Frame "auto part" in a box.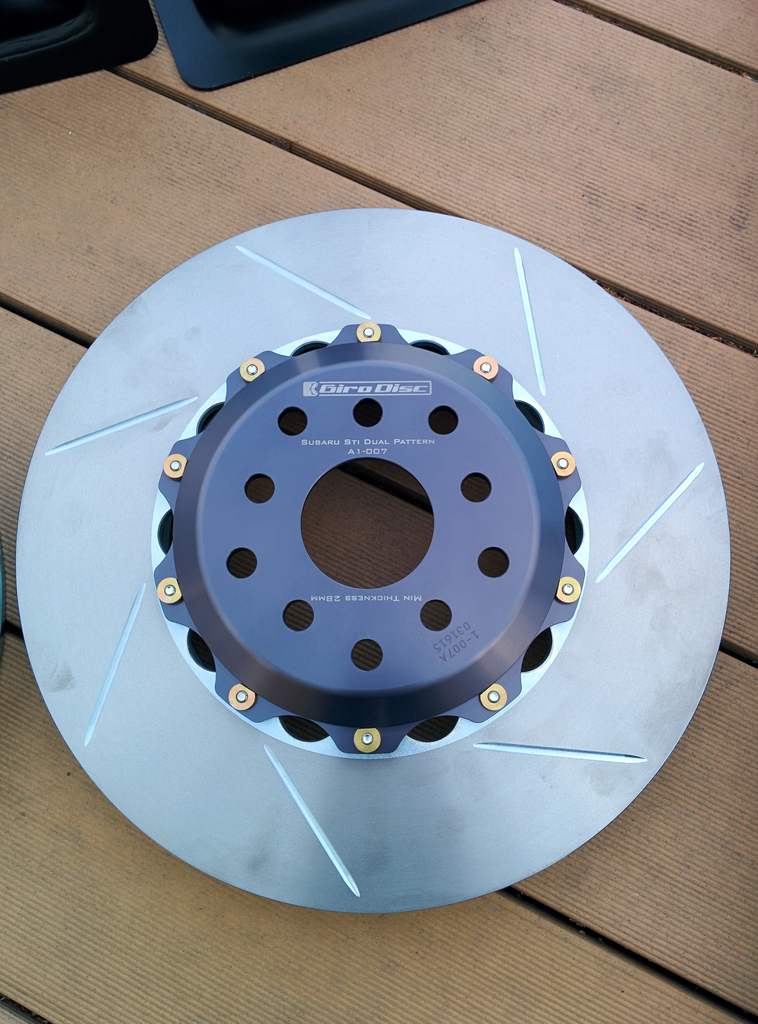
[x1=7, y1=199, x2=739, y2=920].
